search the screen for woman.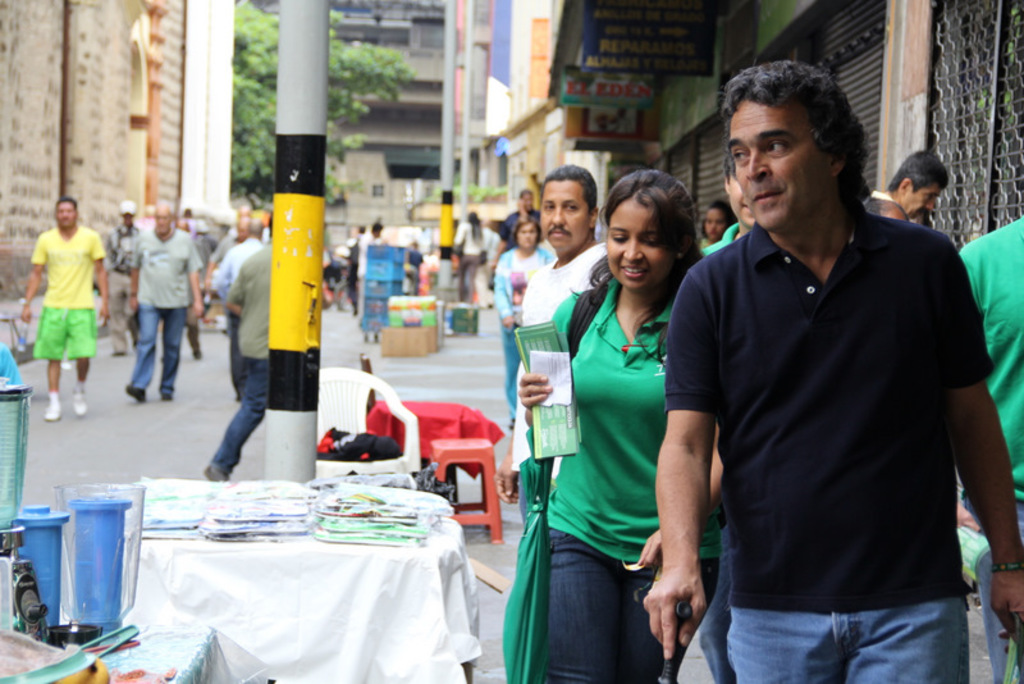
Found at {"left": 520, "top": 170, "right": 703, "bottom": 676}.
